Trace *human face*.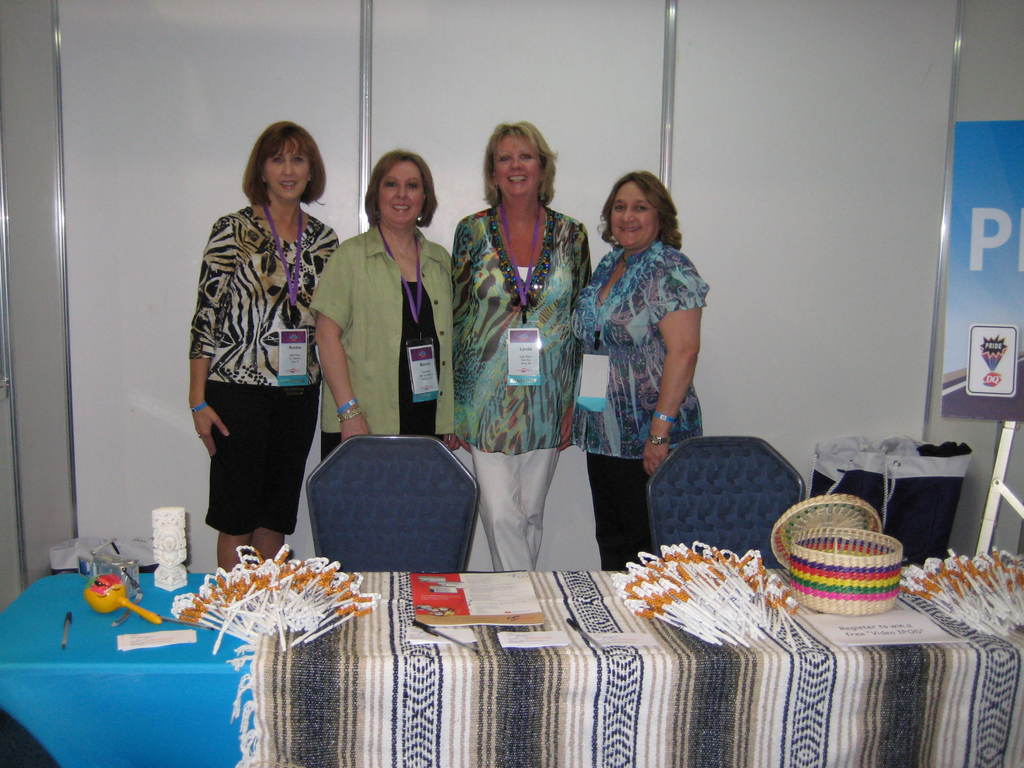
Traced to bbox(380, 161, 428, 225).
